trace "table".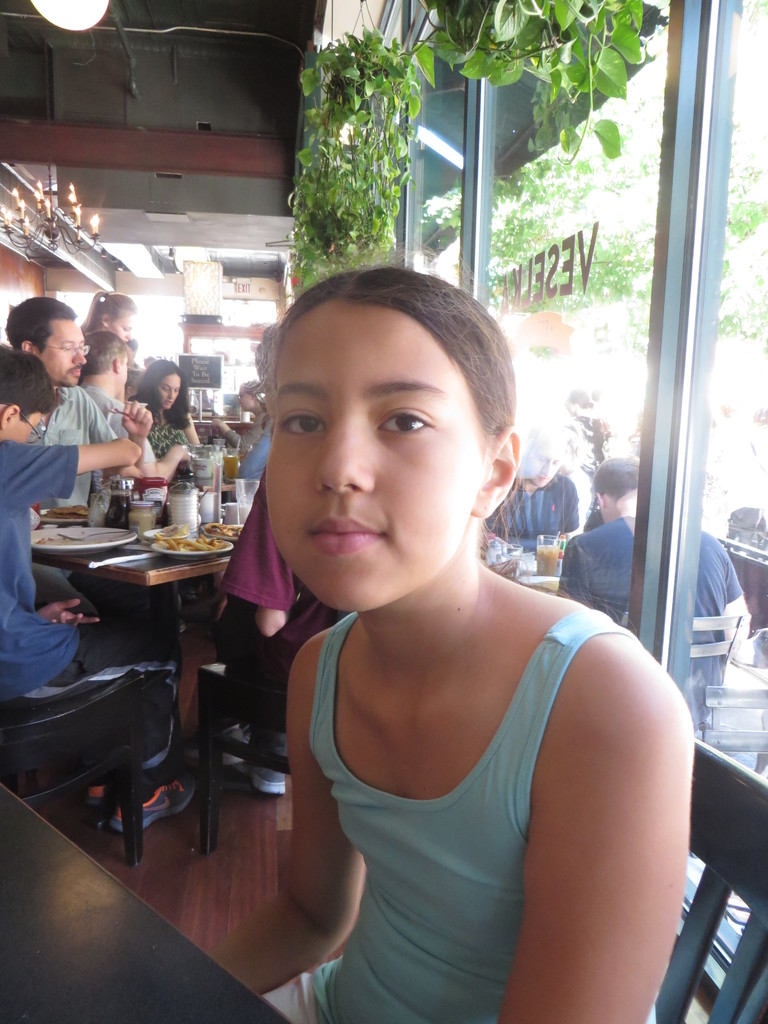
Traced to <box>0,520,264,868</box>.
